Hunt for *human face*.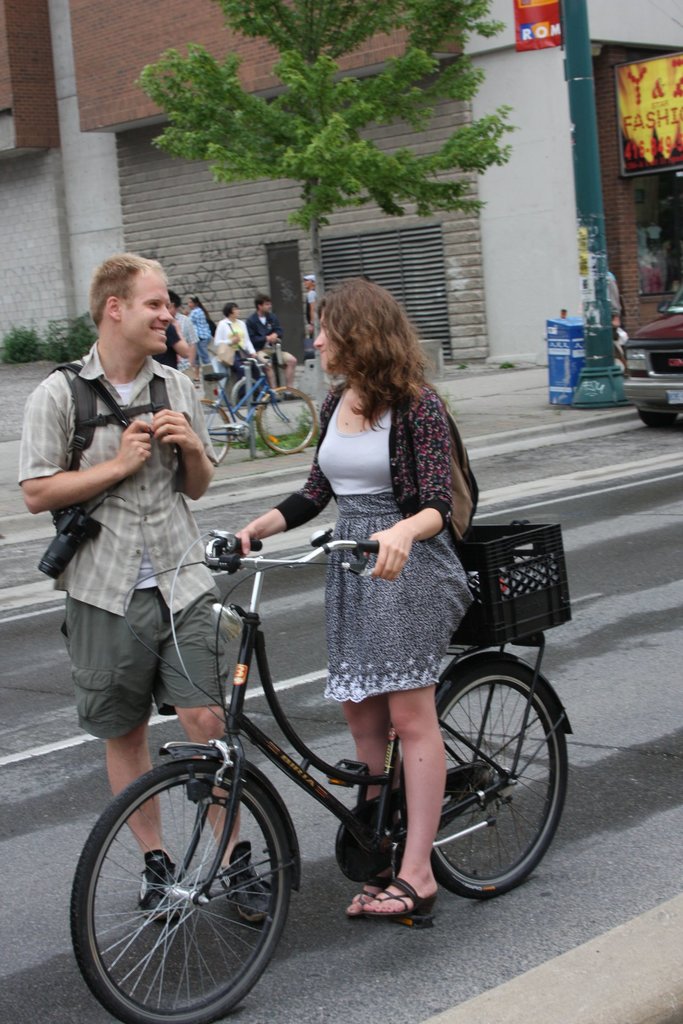
Hunted down at <box>187,300,194,310</box>.
